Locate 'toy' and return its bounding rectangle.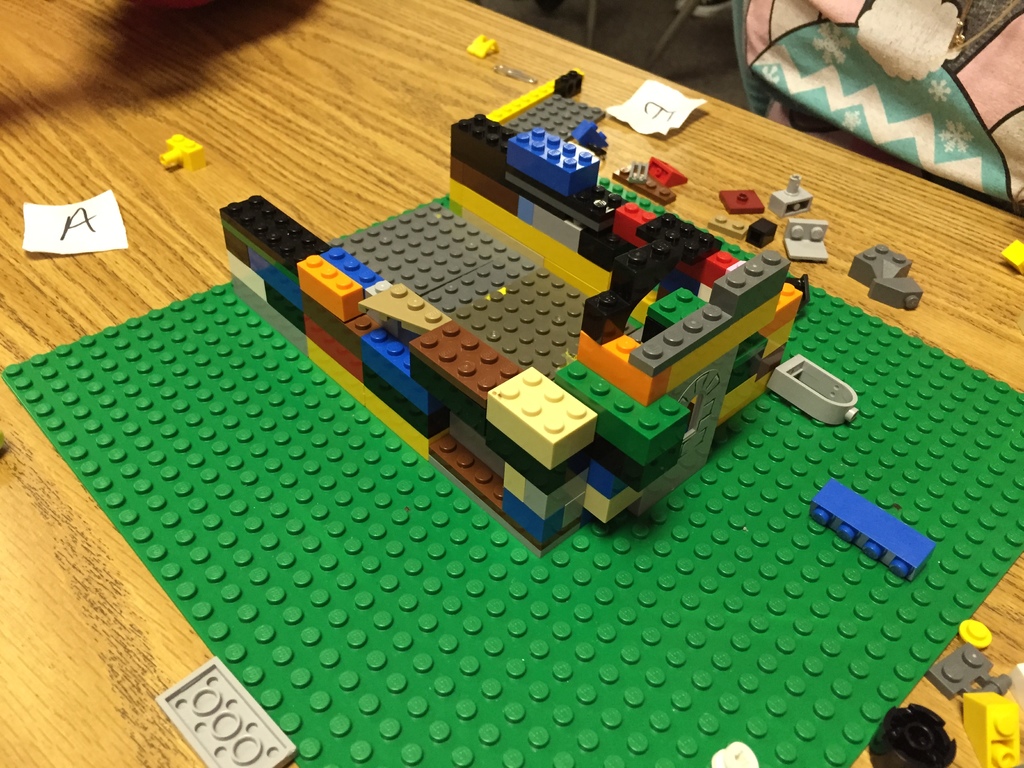
768/174/812/216.
